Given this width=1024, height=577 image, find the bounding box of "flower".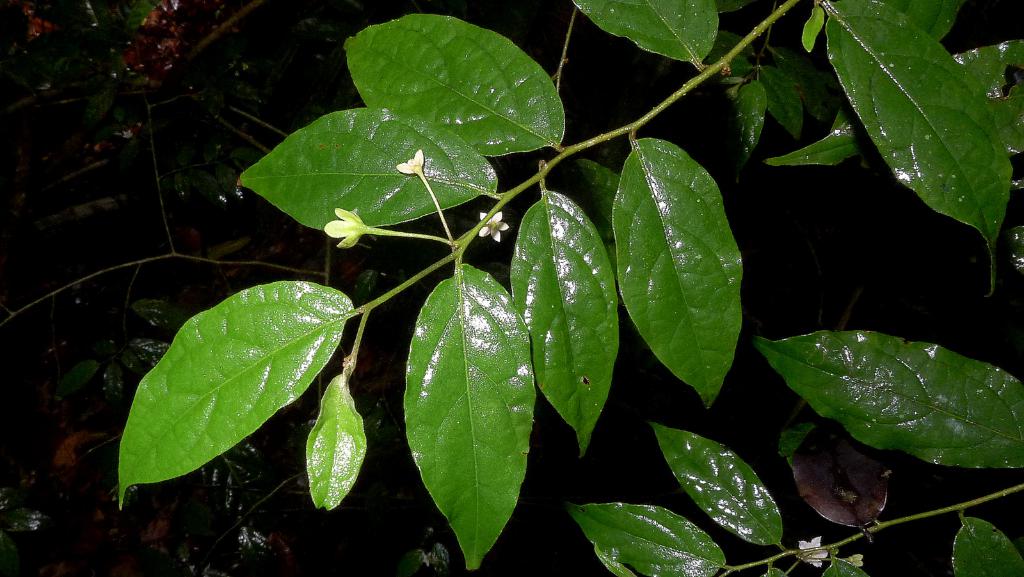
<bbox>397, 146, 425, 178</bbox>.
